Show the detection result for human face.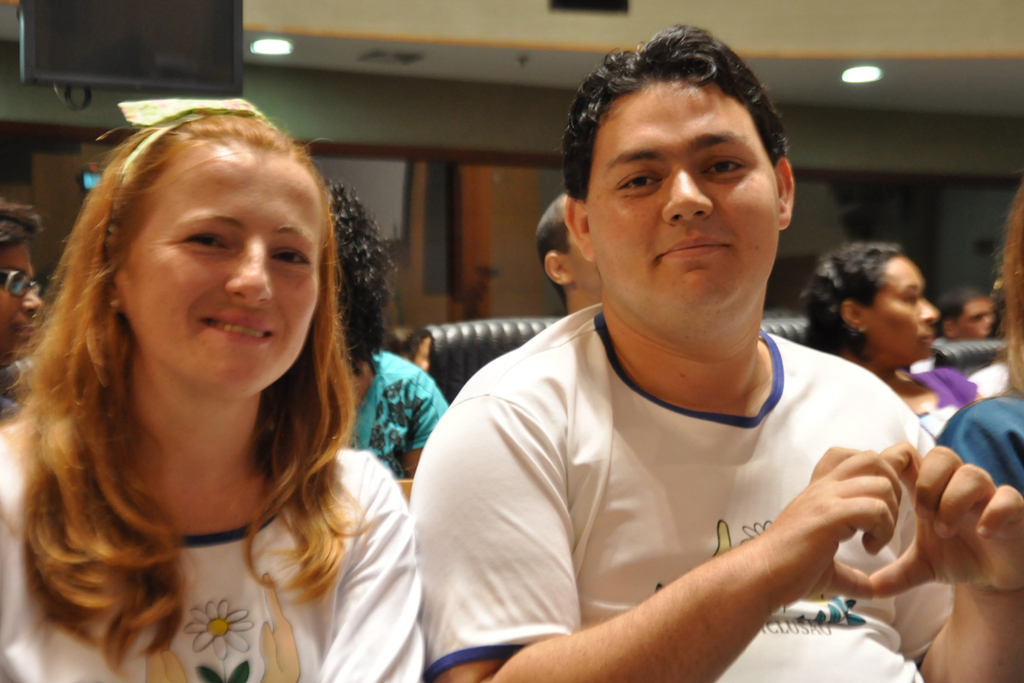
124/145/323/395.
